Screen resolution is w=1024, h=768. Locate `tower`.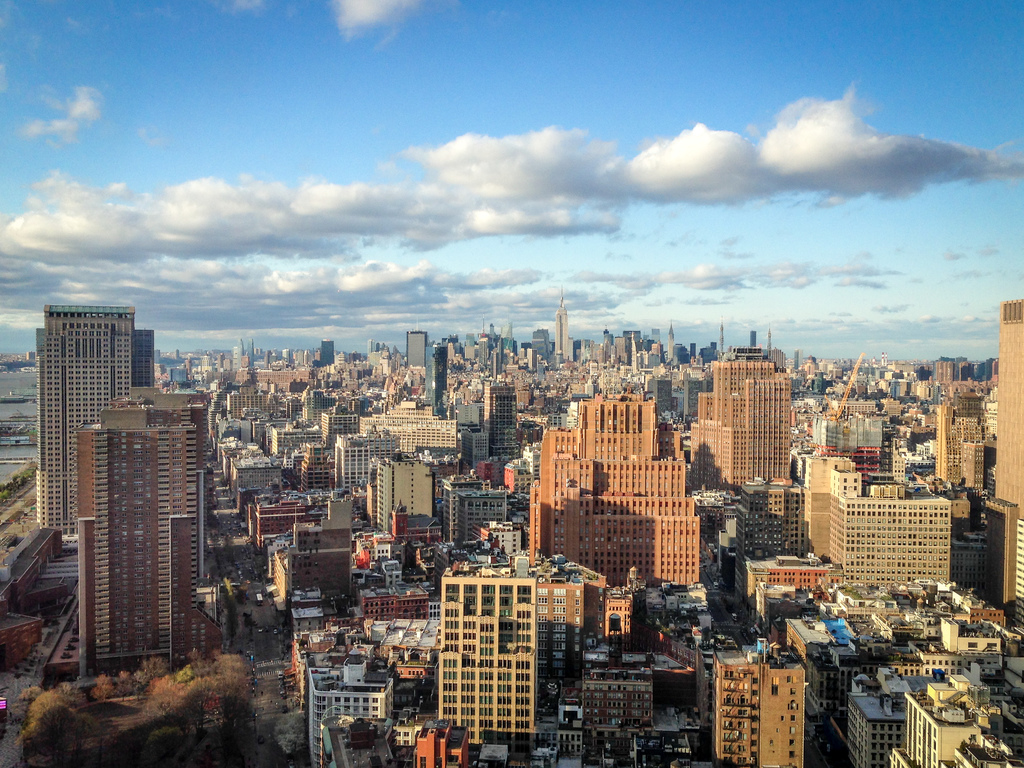
(29,300,161,540).
